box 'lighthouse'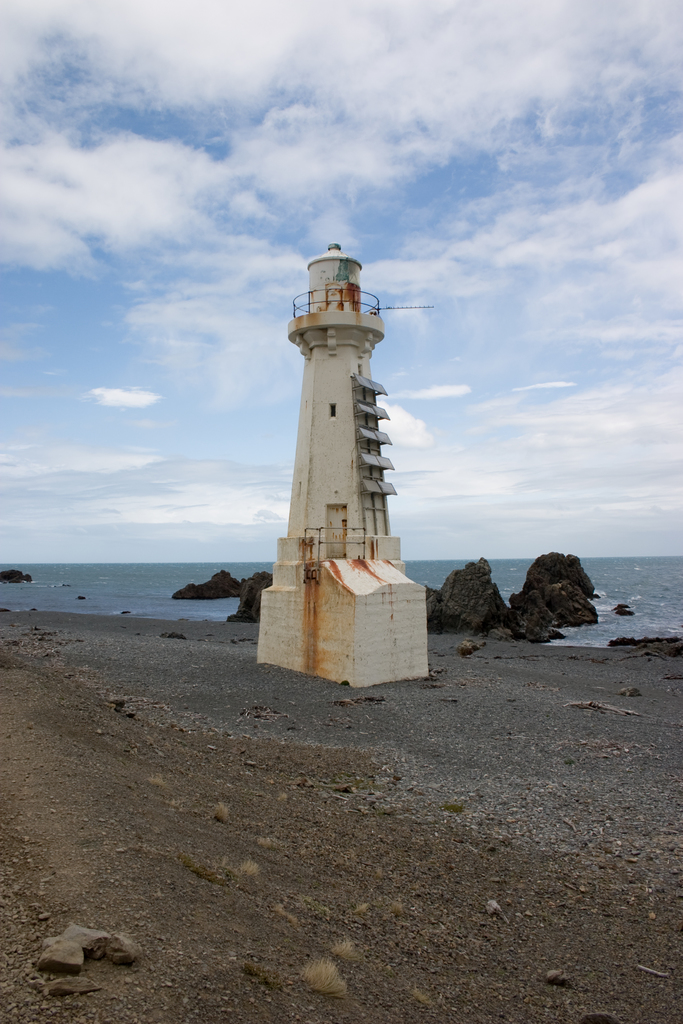
{"x1": 226, "y1": 177, "x2": 438, "y2": 700}
